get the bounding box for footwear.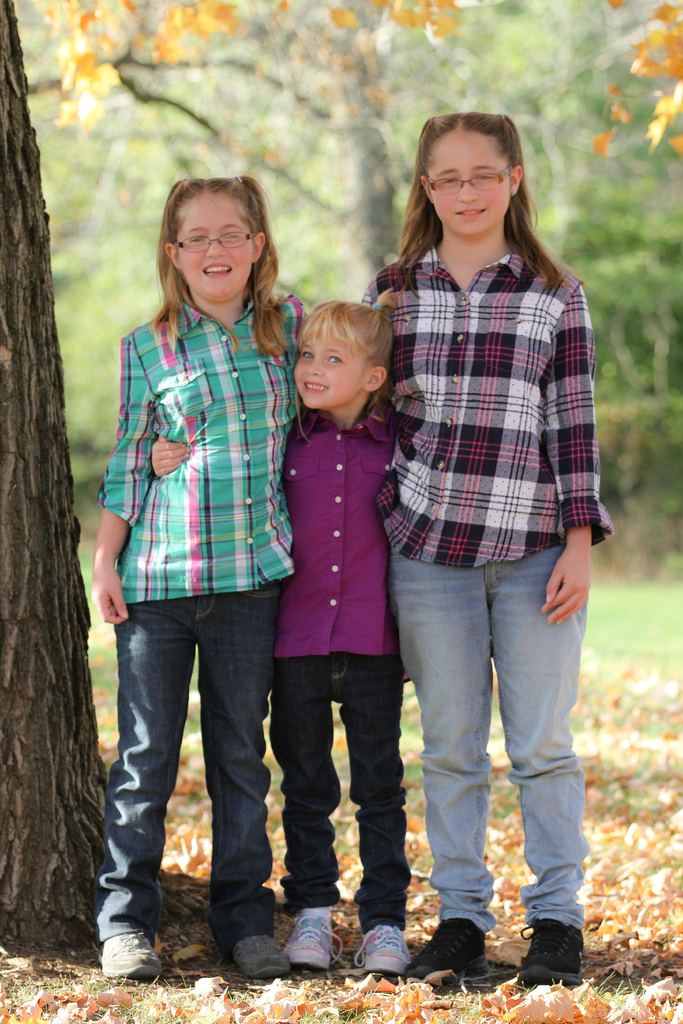
left=355, top=922, right=418, bottom=979.
